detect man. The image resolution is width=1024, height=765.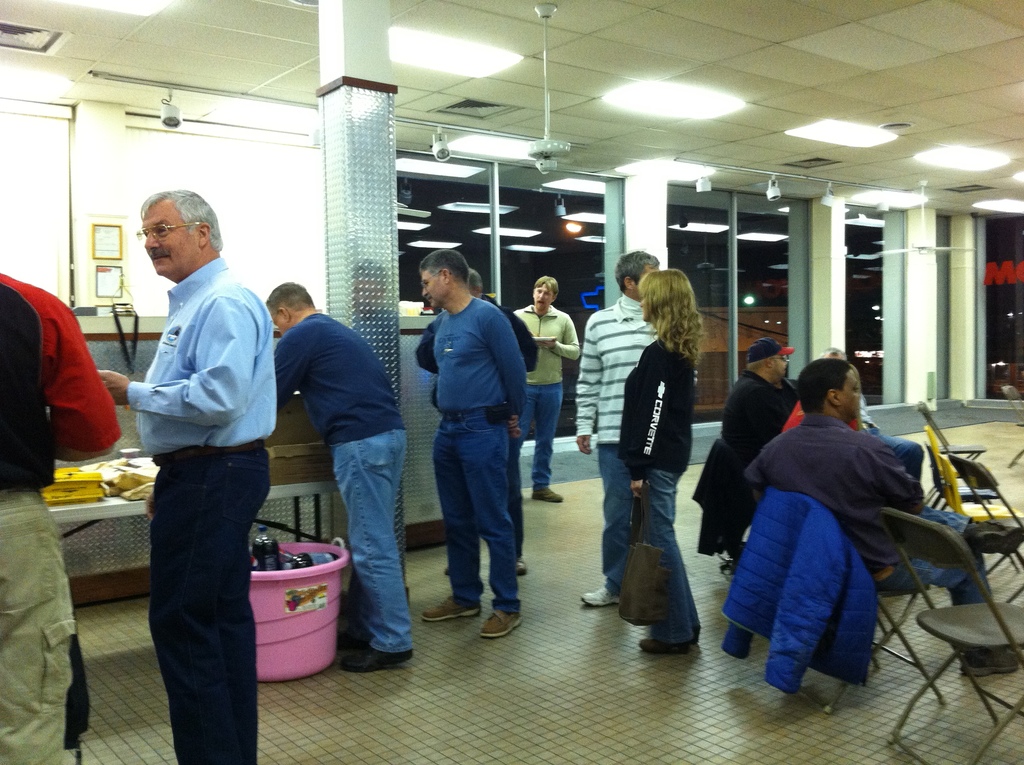
pyautogui.locateOnScreen(722, 337, 806, 470).
